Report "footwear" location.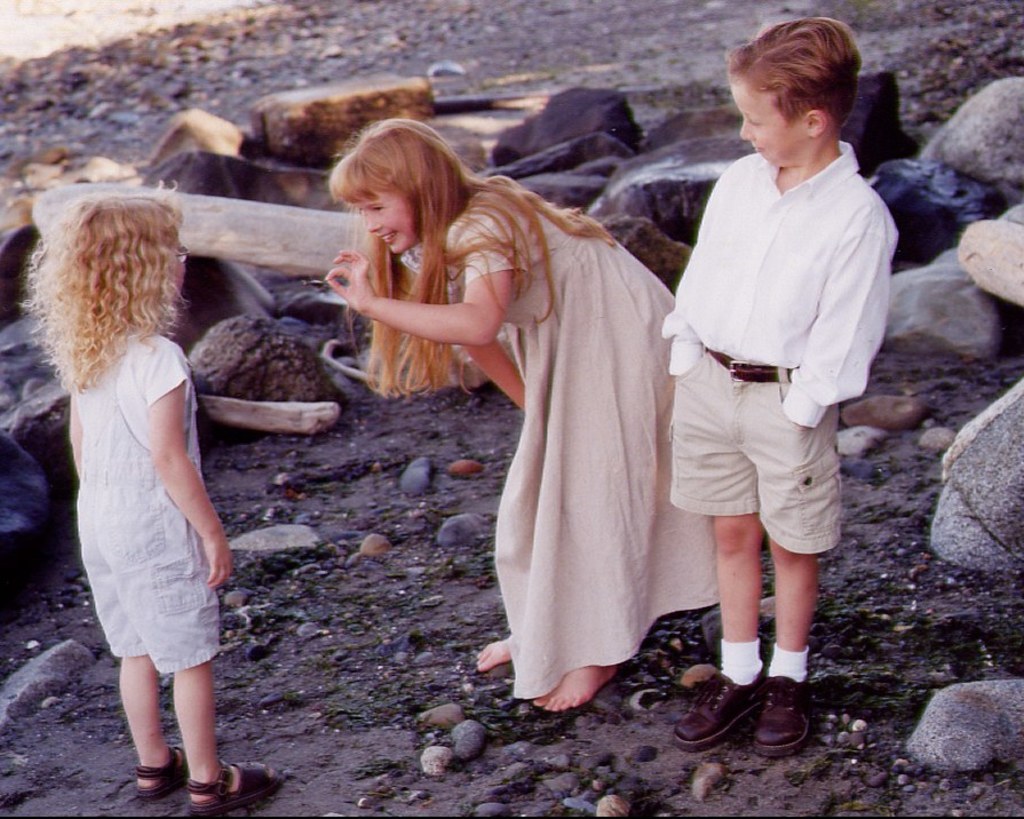
Report: detection(184, 757, 283, 818).
